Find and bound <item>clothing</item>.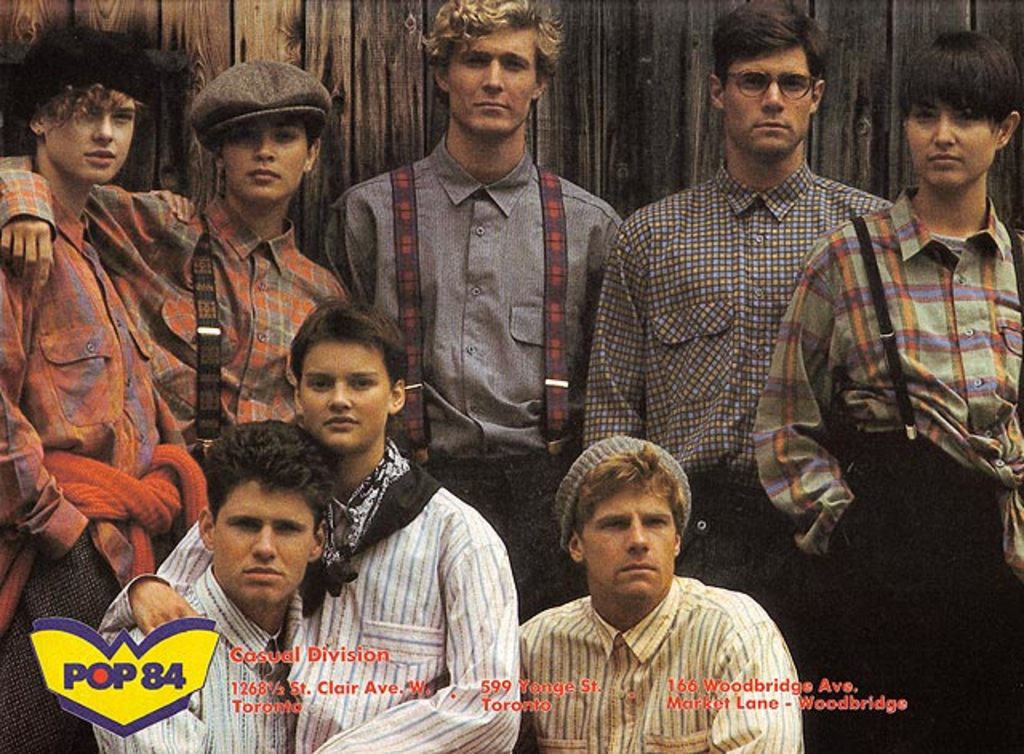
Bound: [582, 152, 901, 752].
